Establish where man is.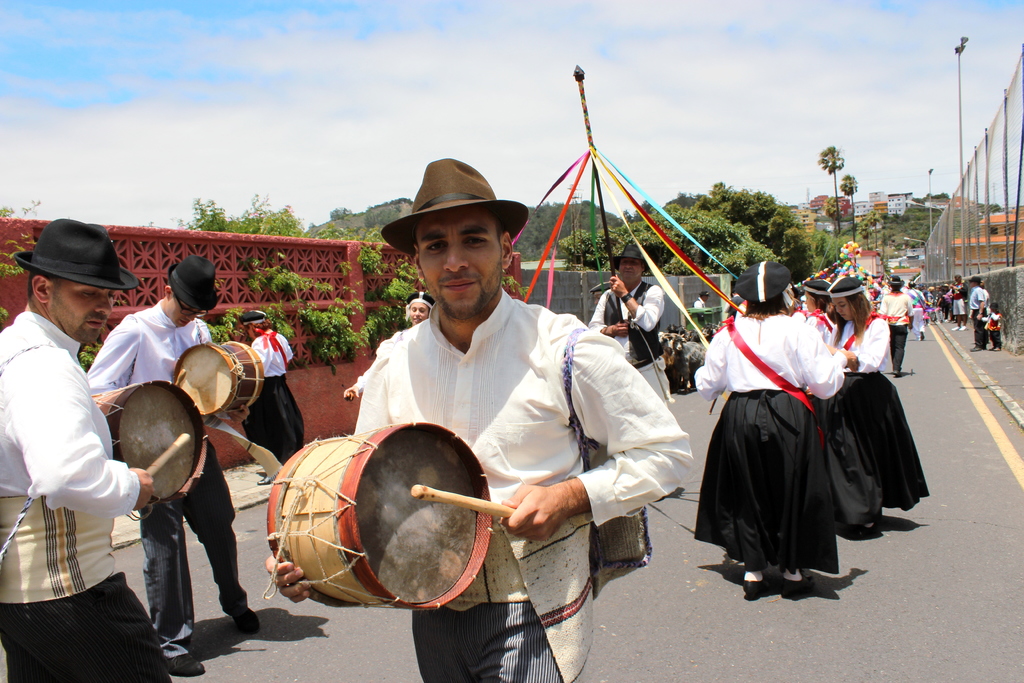
Established at <bbox>877, 277, 913, 372</bbox>.
